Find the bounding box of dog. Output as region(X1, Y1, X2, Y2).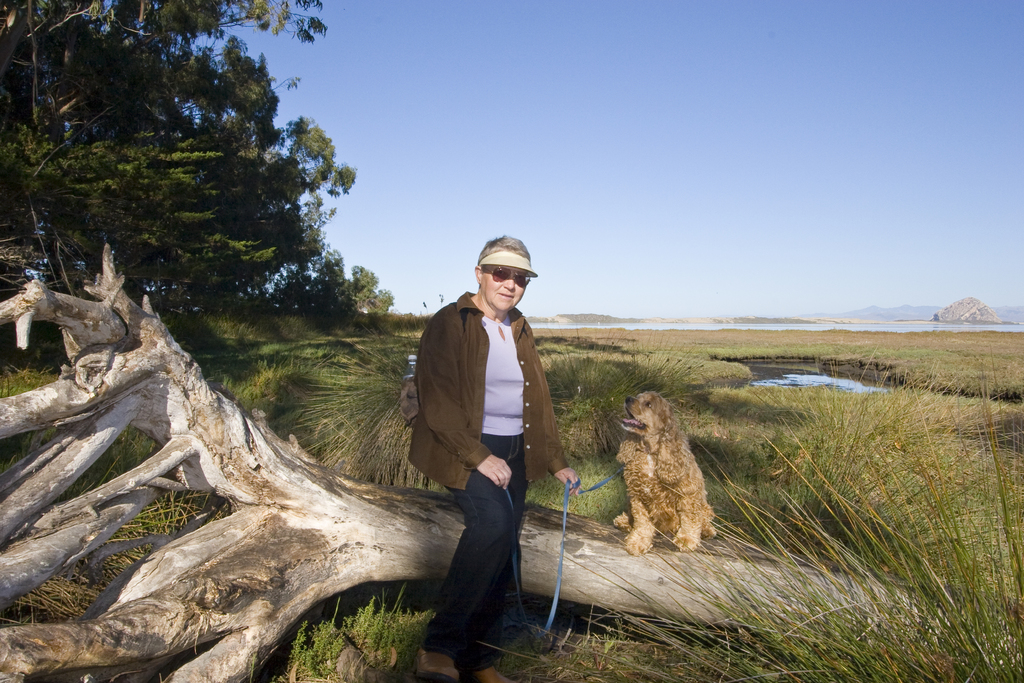
region(611, 390, 719, 553).
